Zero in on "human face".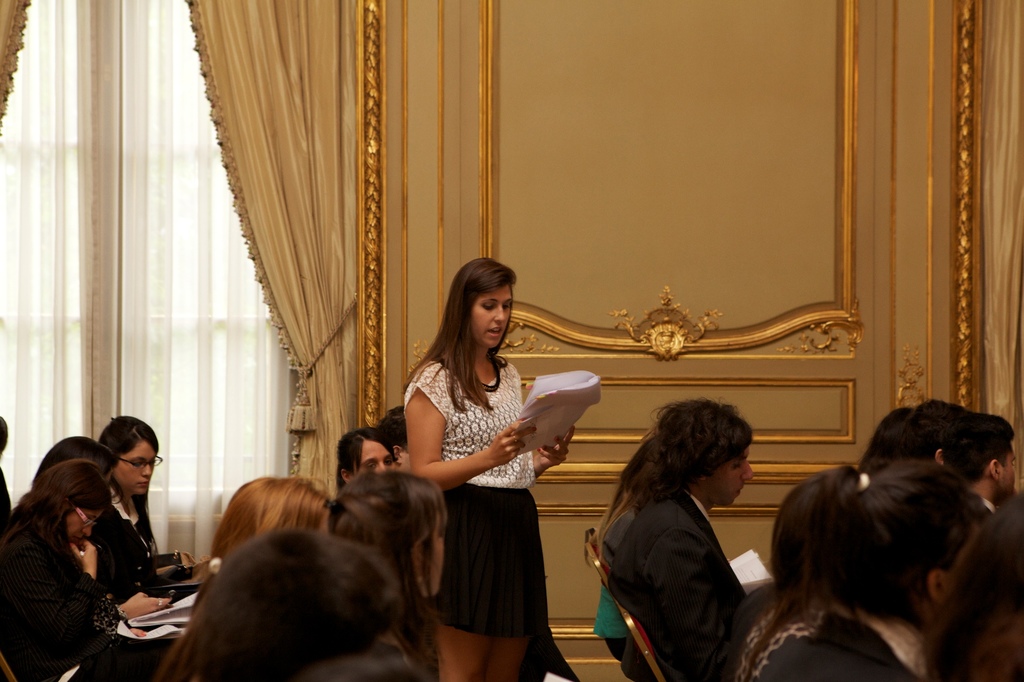
Zeroed in: [x1=465, y1=282, x2=514, y2=350].
